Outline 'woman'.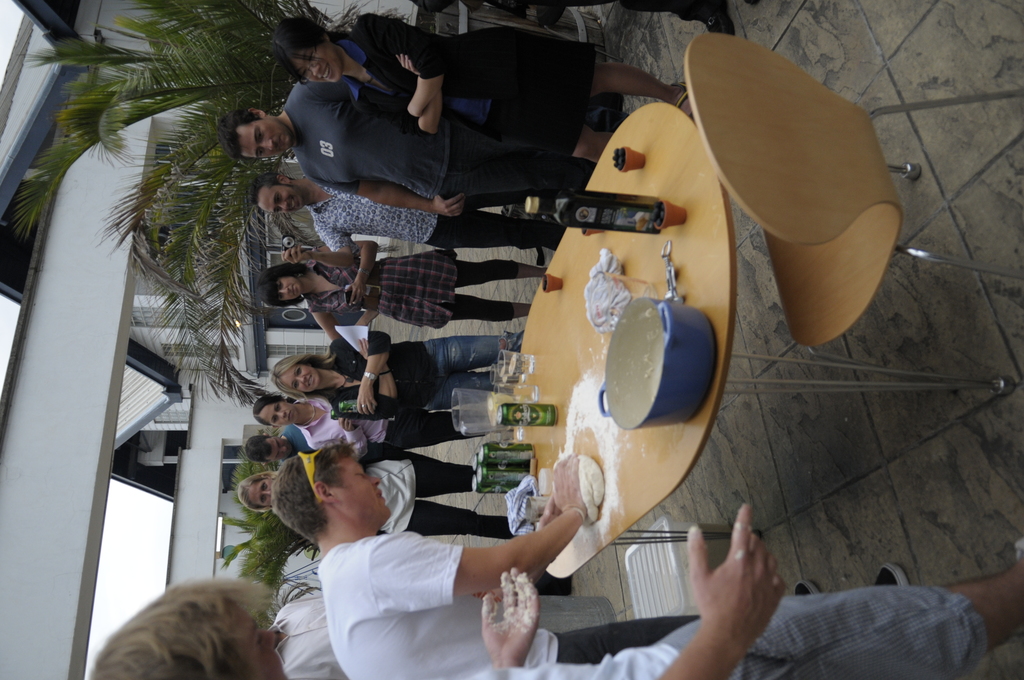
Outline: box=[271, 26, 689, 163].
